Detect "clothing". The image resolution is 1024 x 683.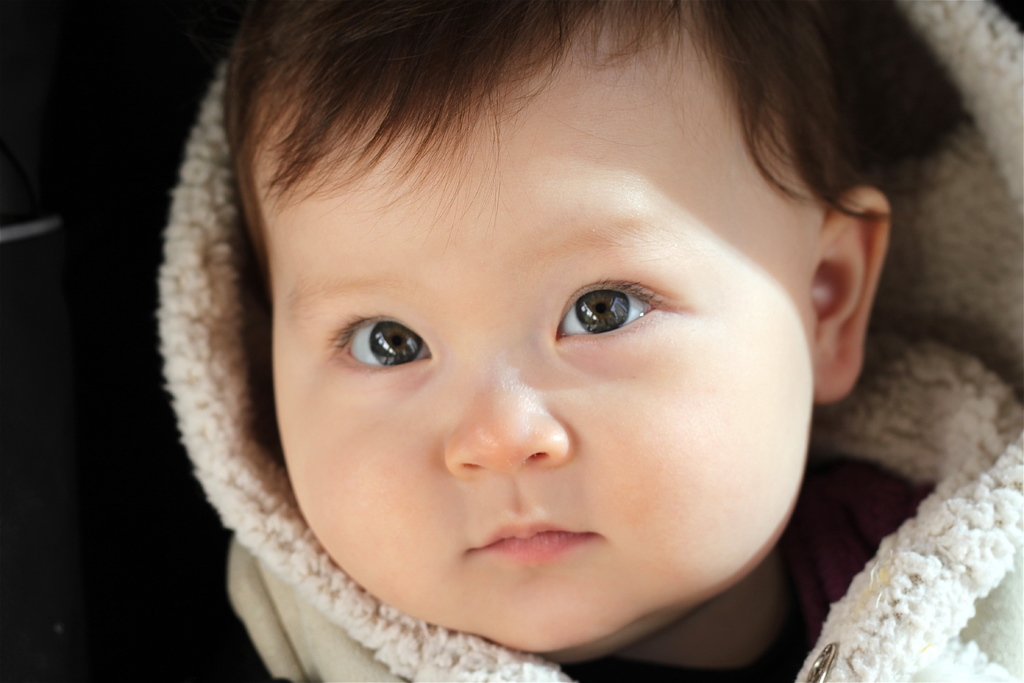
151, 0, 1022, 682.
